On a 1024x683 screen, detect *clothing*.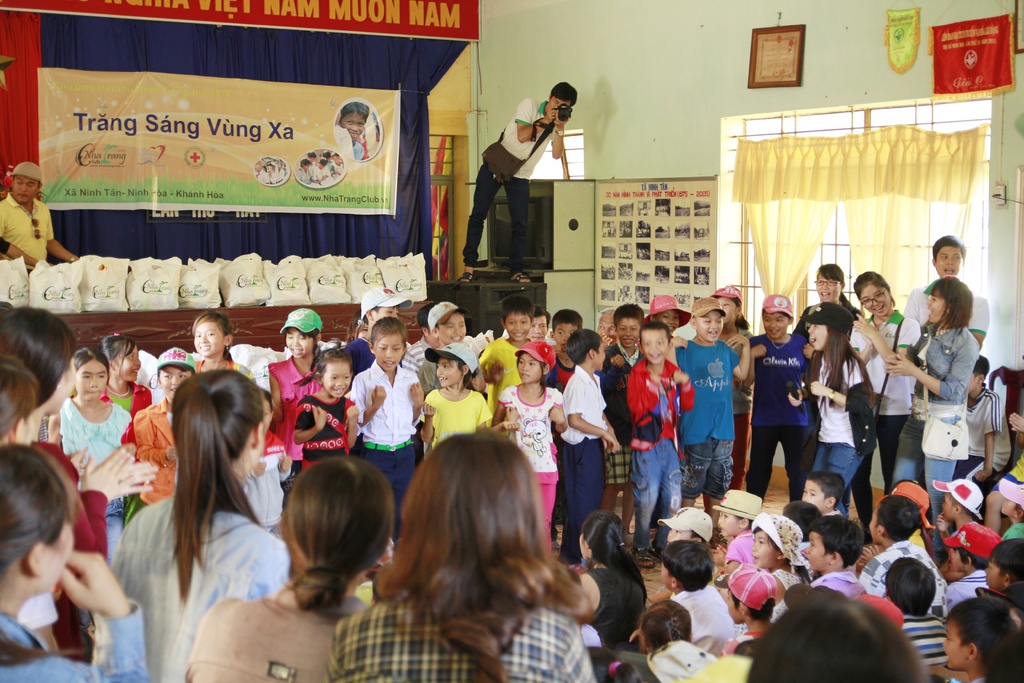
bbox(850, 304, 924, 531).
